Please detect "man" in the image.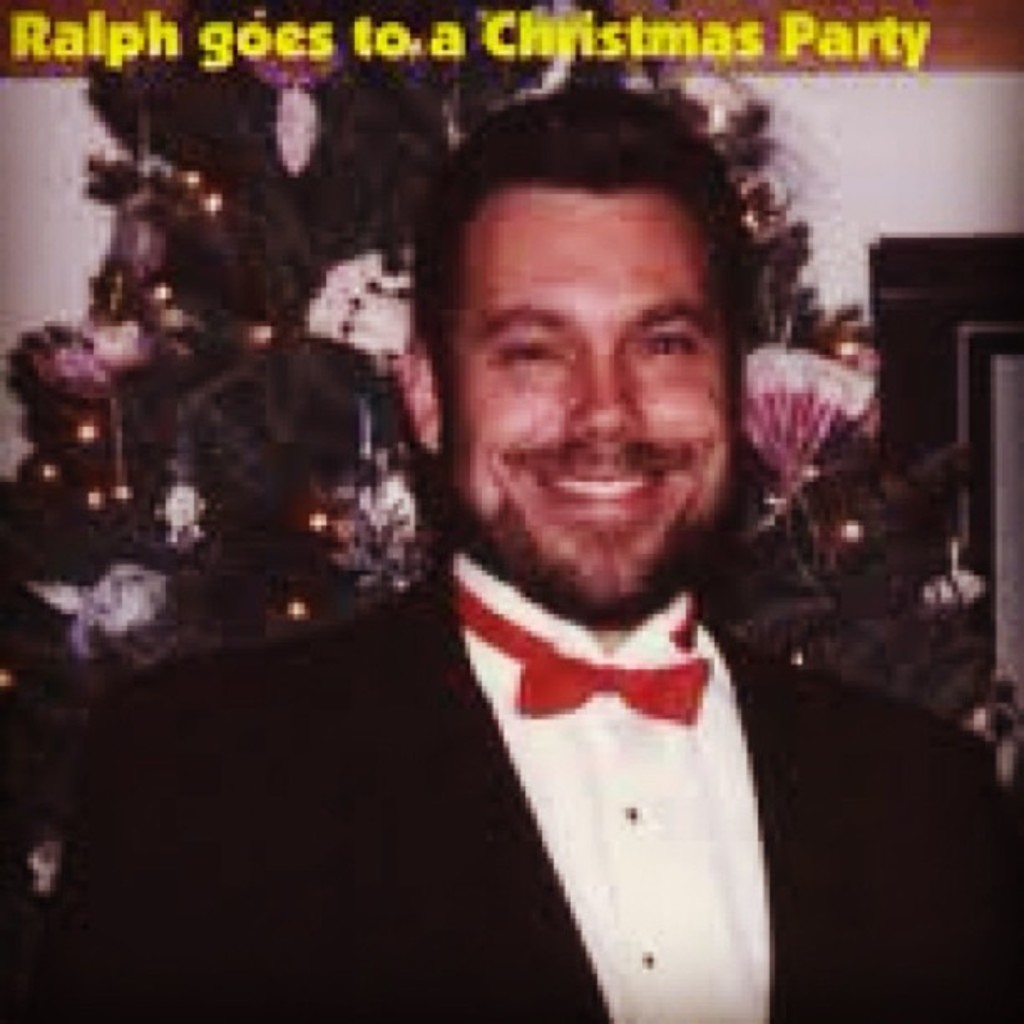
bbox(151, 117, 897, 1016).
